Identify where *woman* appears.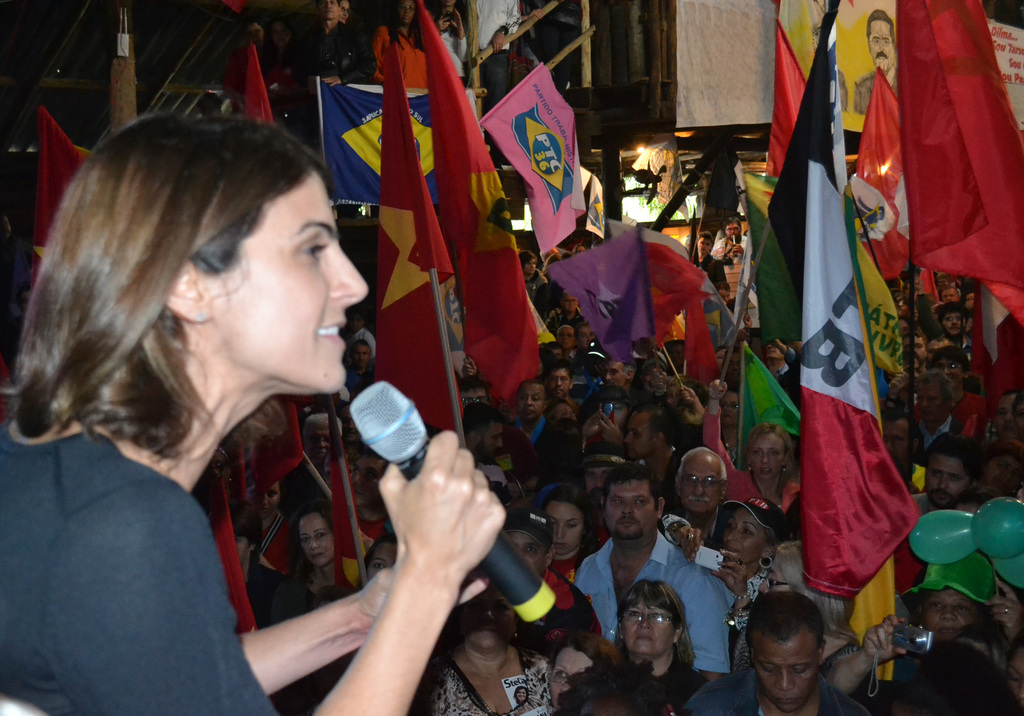
Appears at bbox=(609, 578, 728, 704).
